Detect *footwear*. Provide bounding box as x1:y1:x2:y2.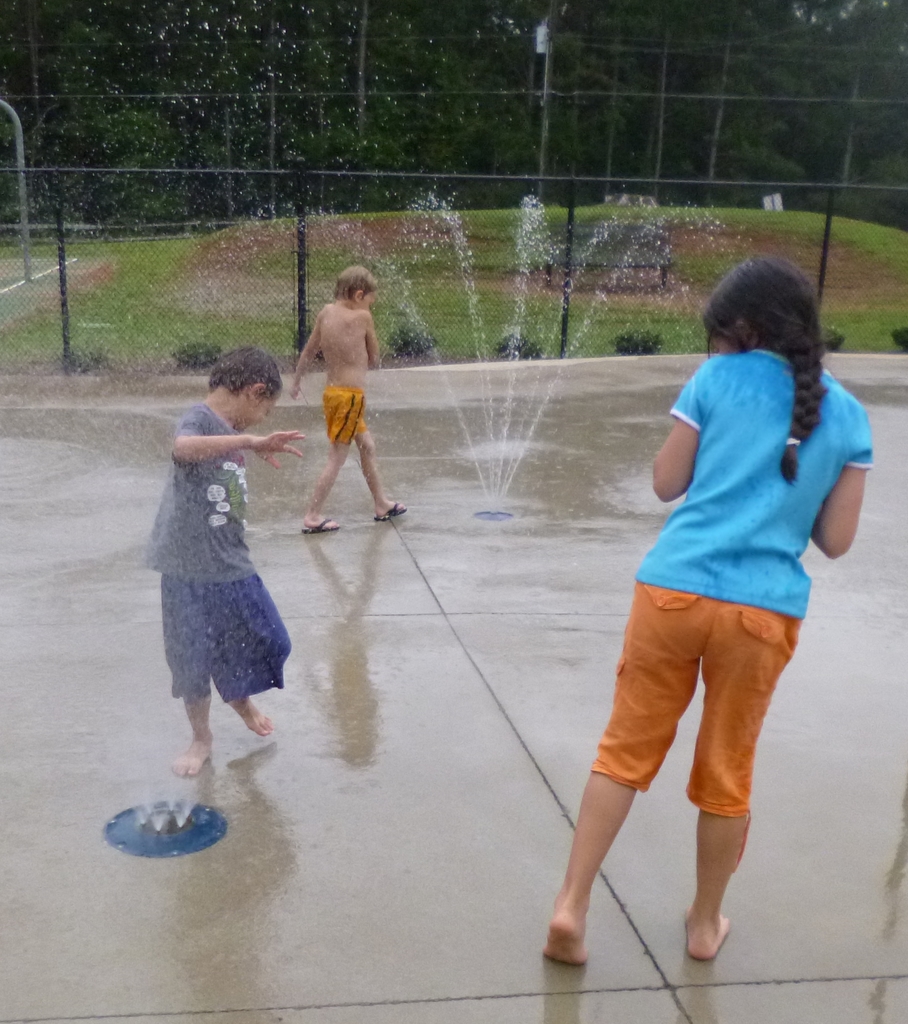
304:522:336:534.
